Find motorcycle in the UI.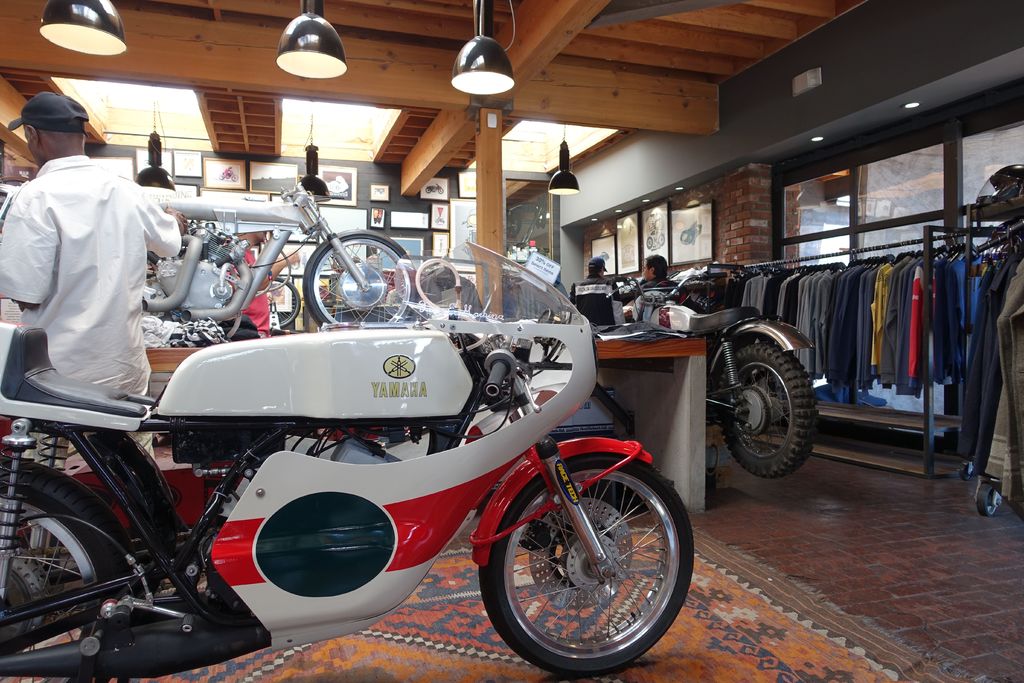
UI element at <region>600, 263, 819, 482</region>.
